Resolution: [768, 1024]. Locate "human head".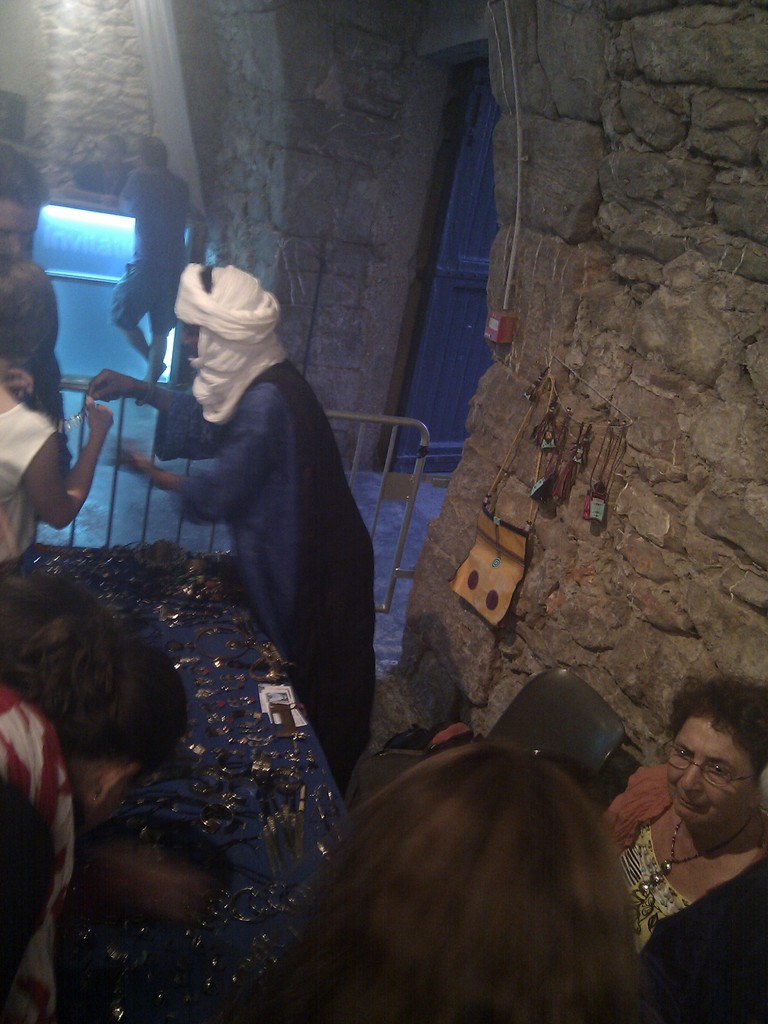
l=0, t=136, r=44, b=276.
